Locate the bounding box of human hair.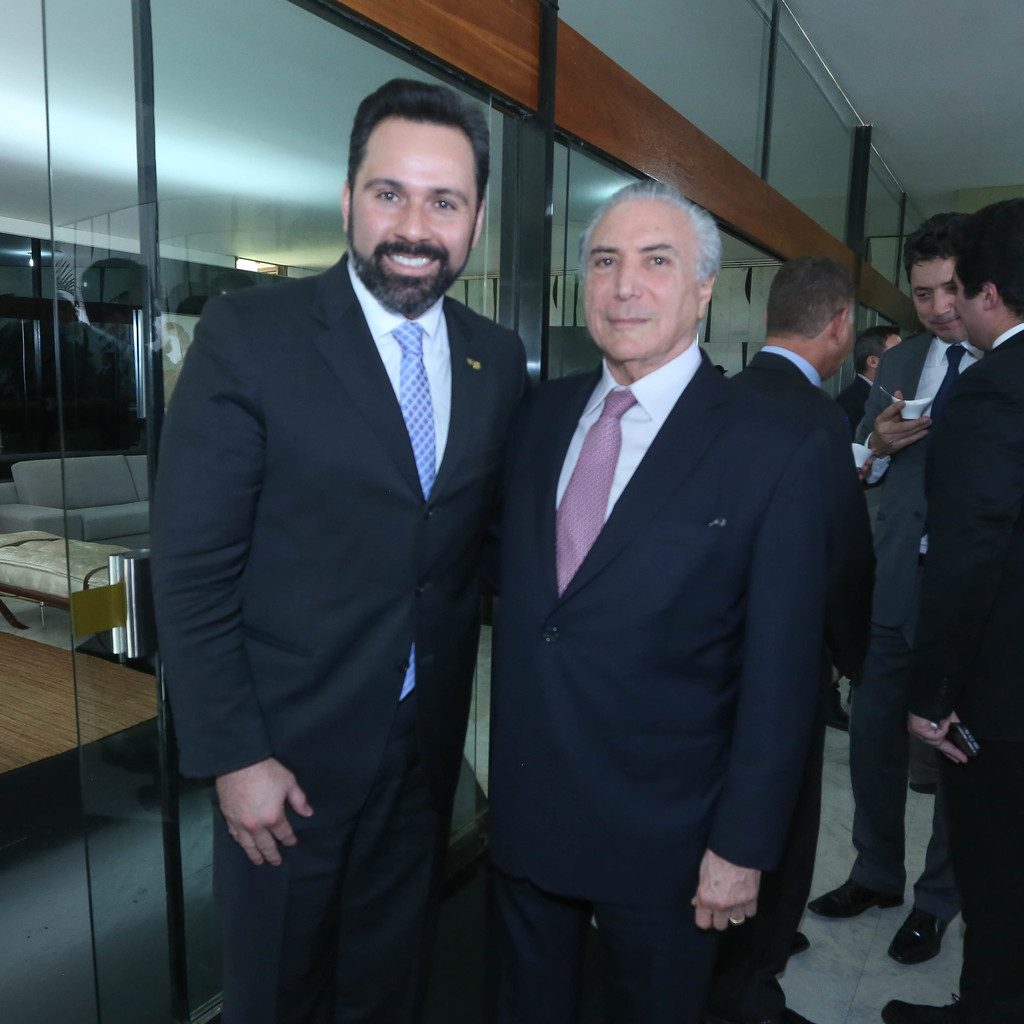
Bounding box: bbox=[341, 89, 498, 246].
